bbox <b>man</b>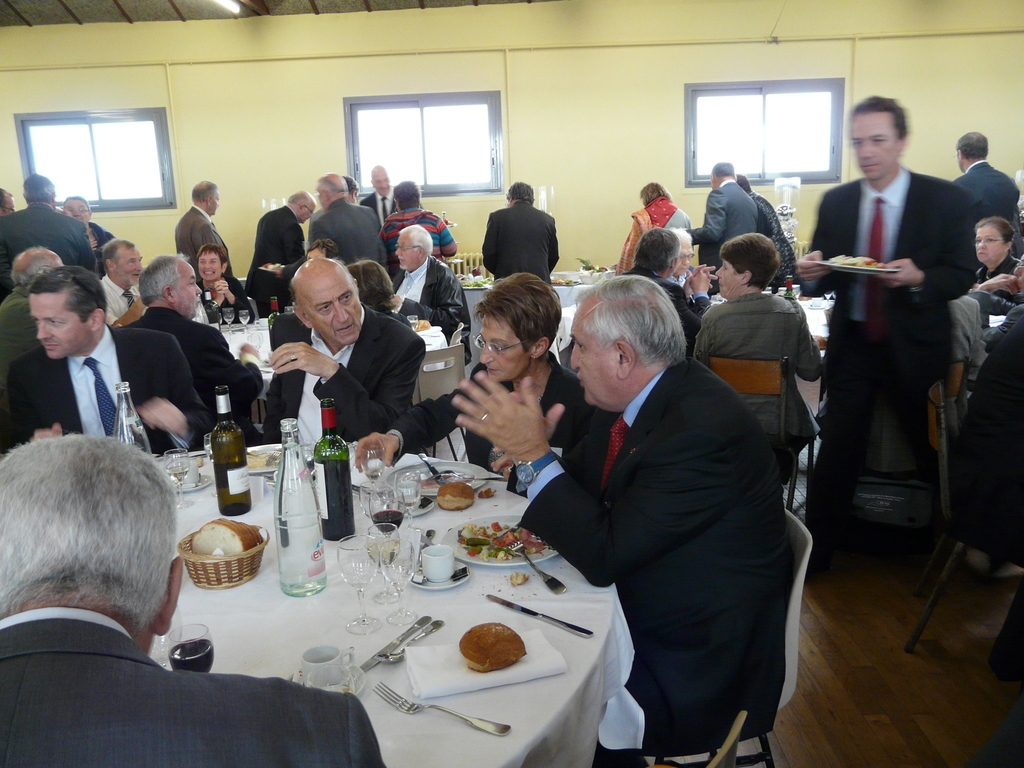
bbox=[956, 133, 1023, 234]
